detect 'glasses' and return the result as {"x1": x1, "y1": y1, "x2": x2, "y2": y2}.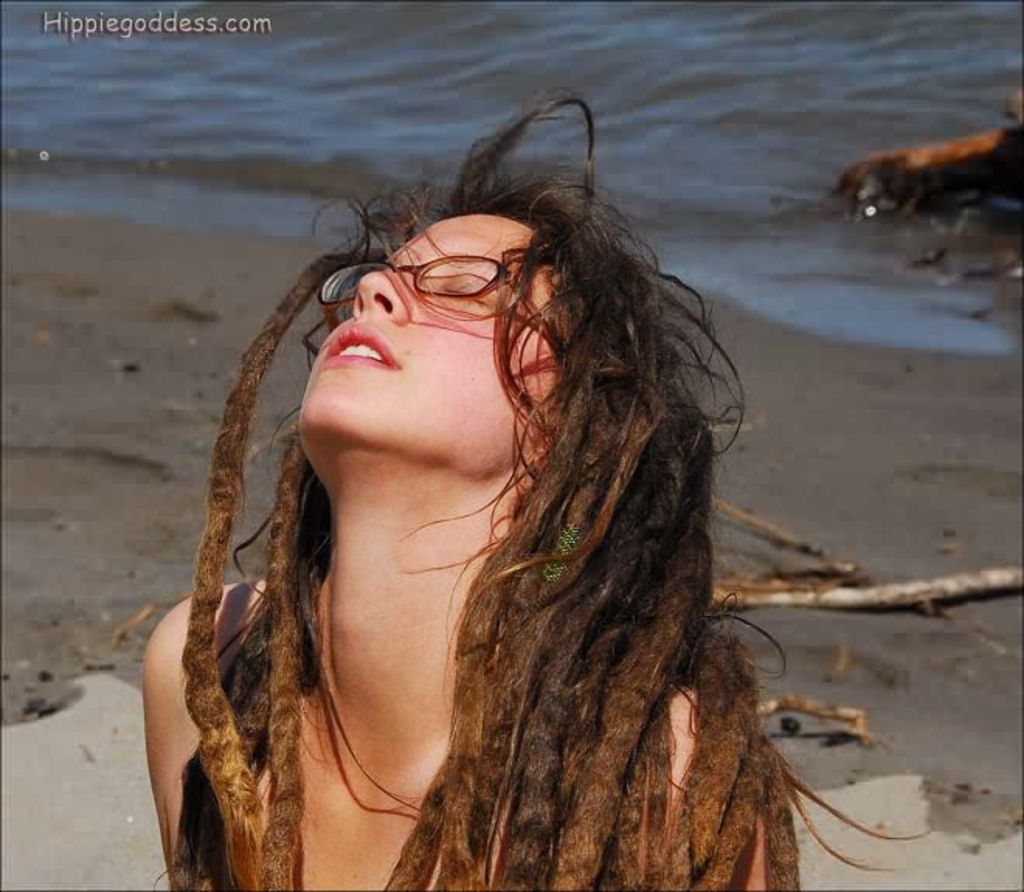
{"x1": 315, "y1": 256, "x2": 515, "y2": 296}.
